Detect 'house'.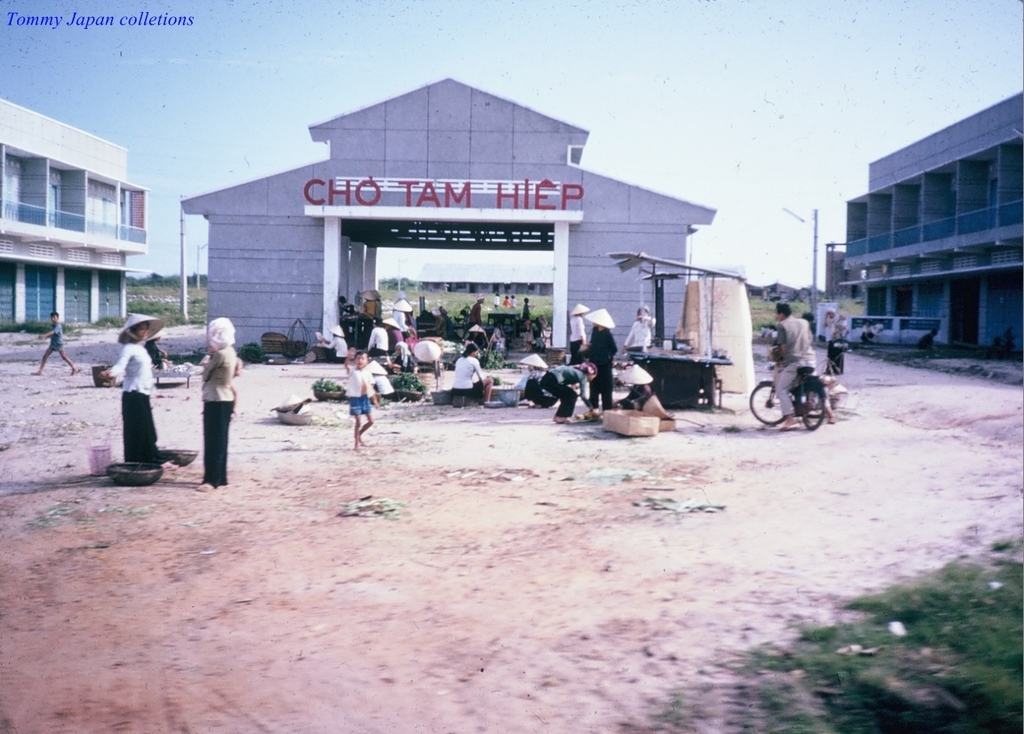
Detected at region(841, 88, 1023, 379).
